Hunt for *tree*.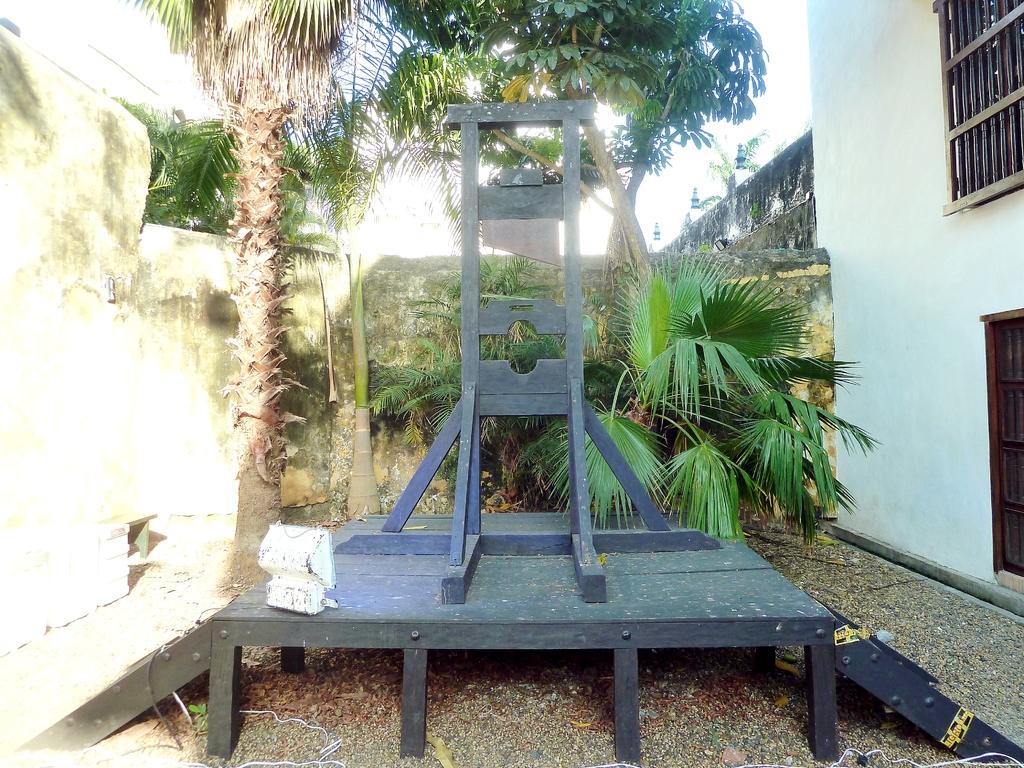
Hunted down at 147:24:370:607.
